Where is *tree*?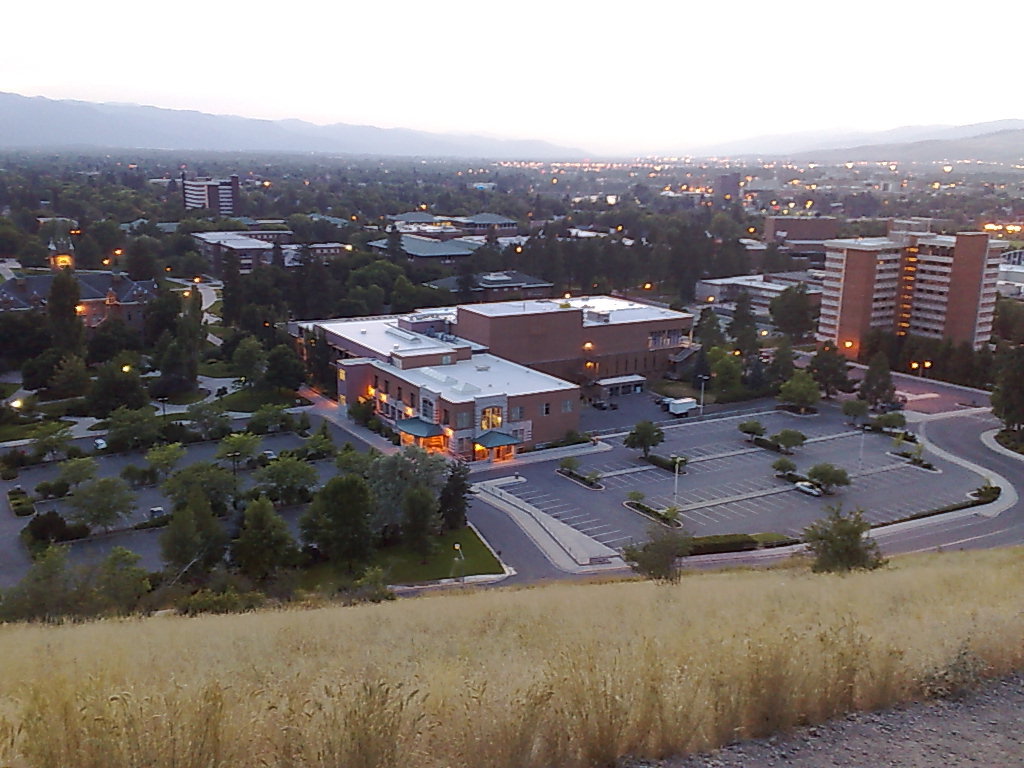
<region>812, 340, 851, 397</region>.
